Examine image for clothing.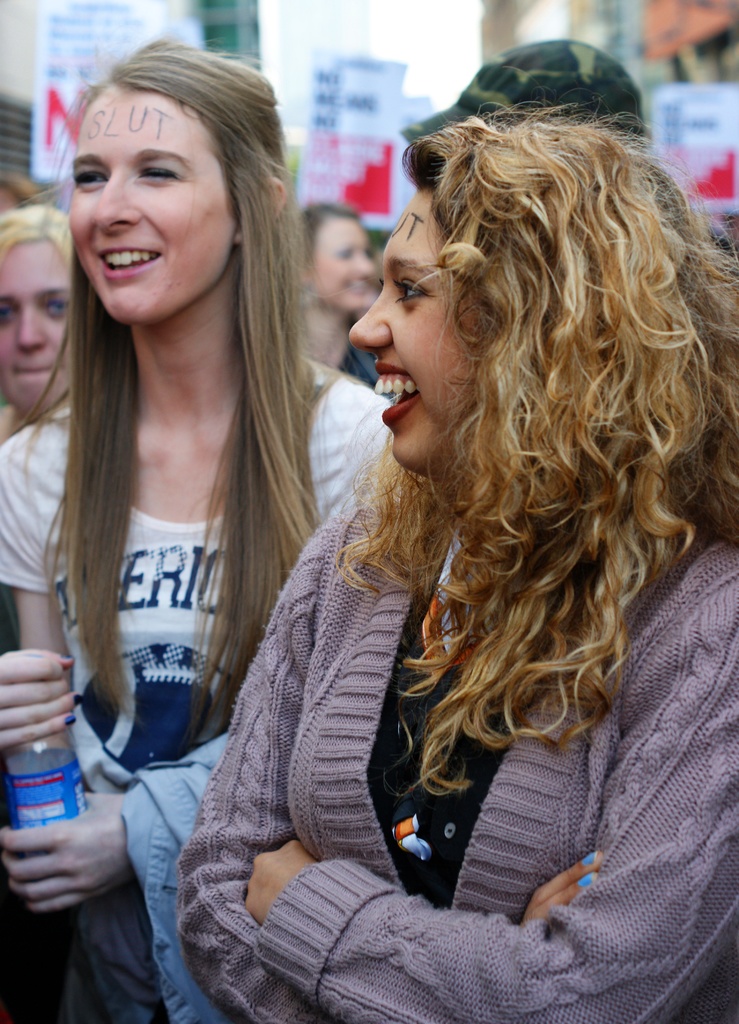
Examination result: 337/316/379/385.
